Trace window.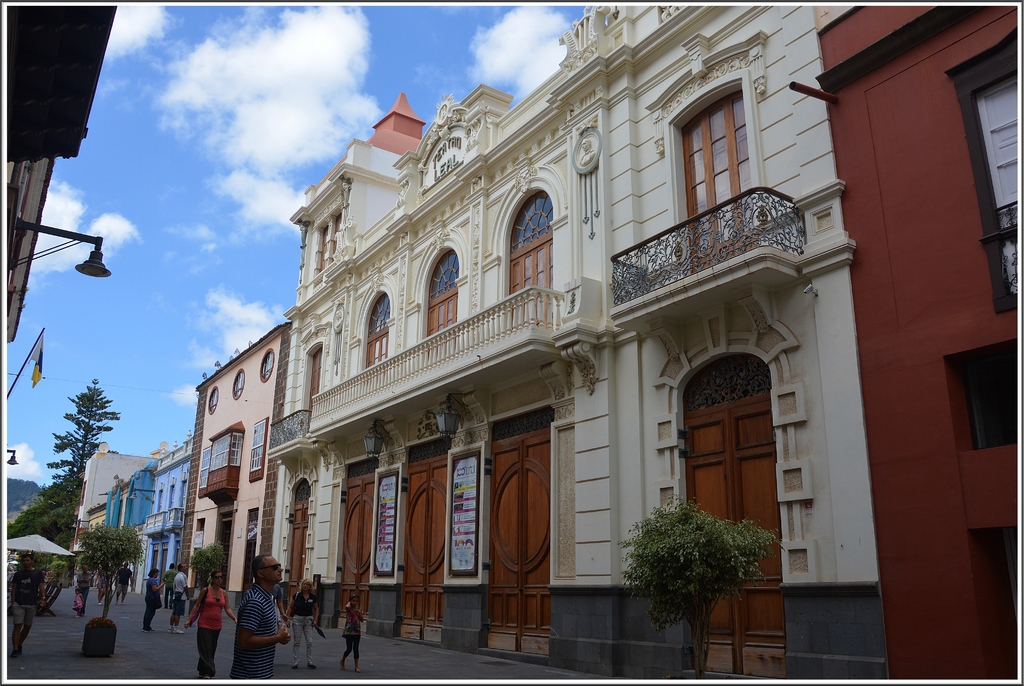
Traced to [x1=974, y1=67, x2=1023, y2=300].
